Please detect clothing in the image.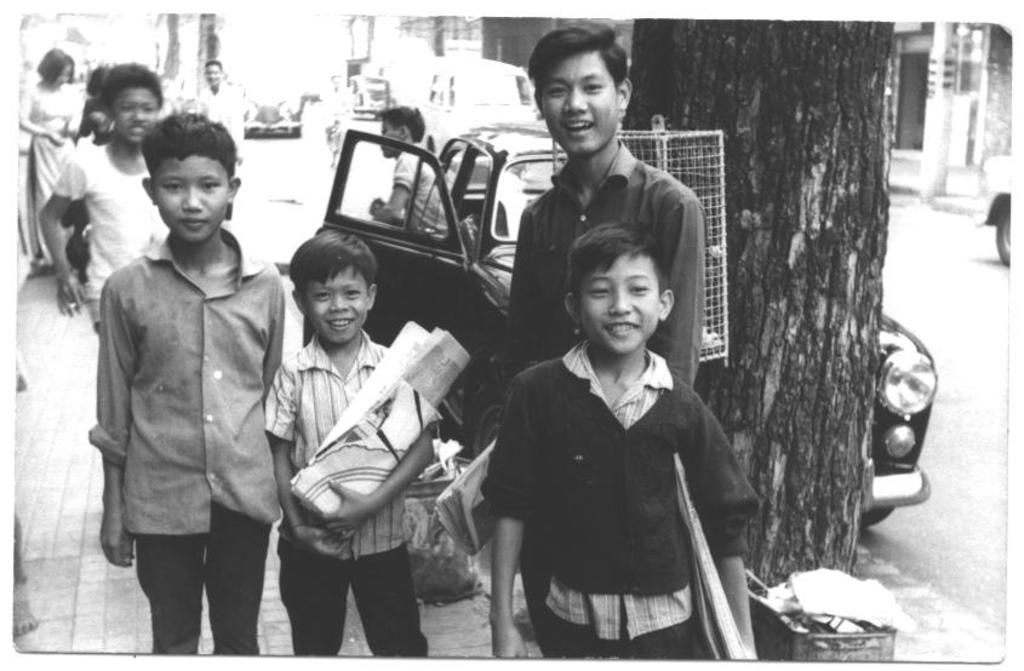
pyautogui.locateOnScreen(262, 338, 439, 654).
